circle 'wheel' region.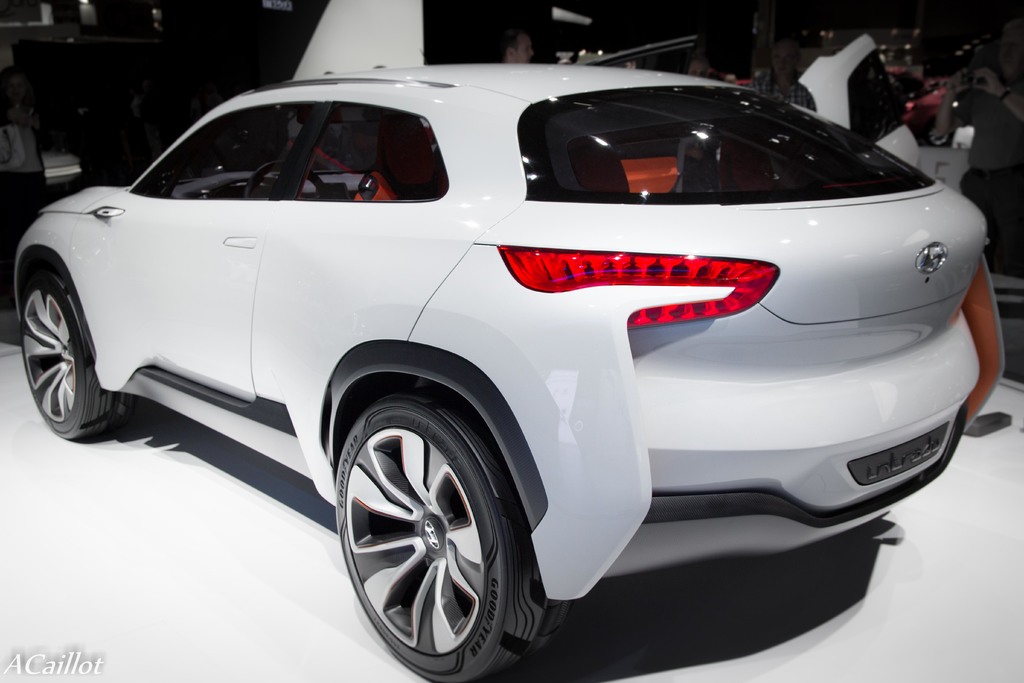
Region: (x1=12, y1=236, x2=111, y2=450).
